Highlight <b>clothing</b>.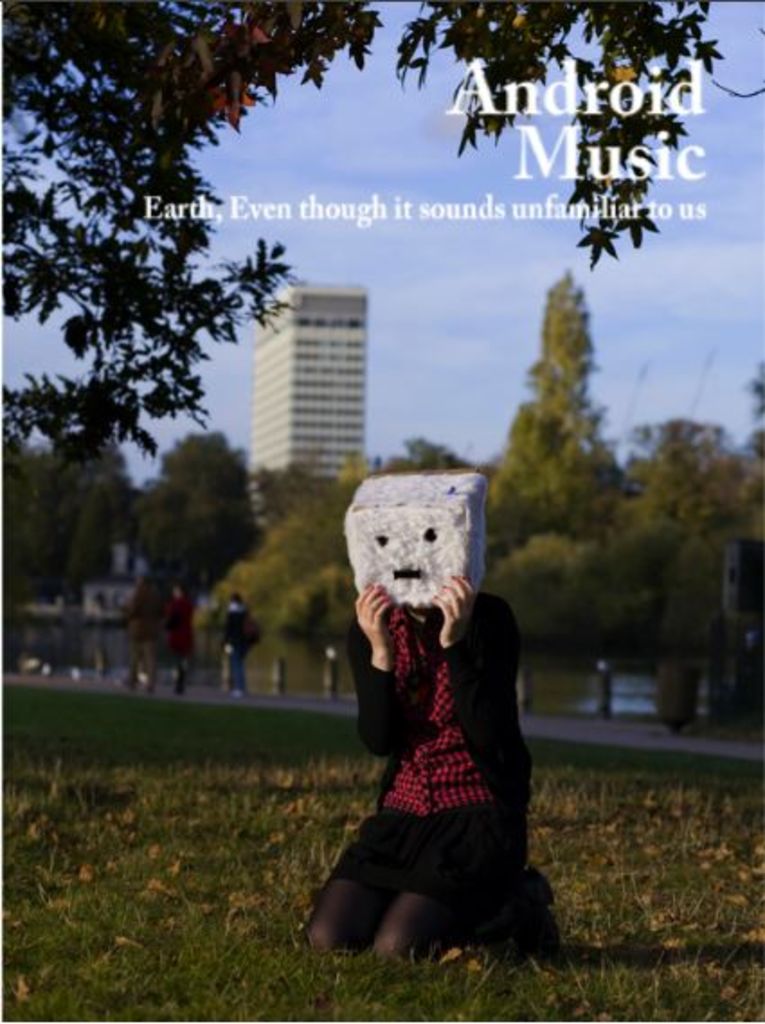
Highlighted region: pyautogui.locateOnScreen(162, 592, 200, 662).
